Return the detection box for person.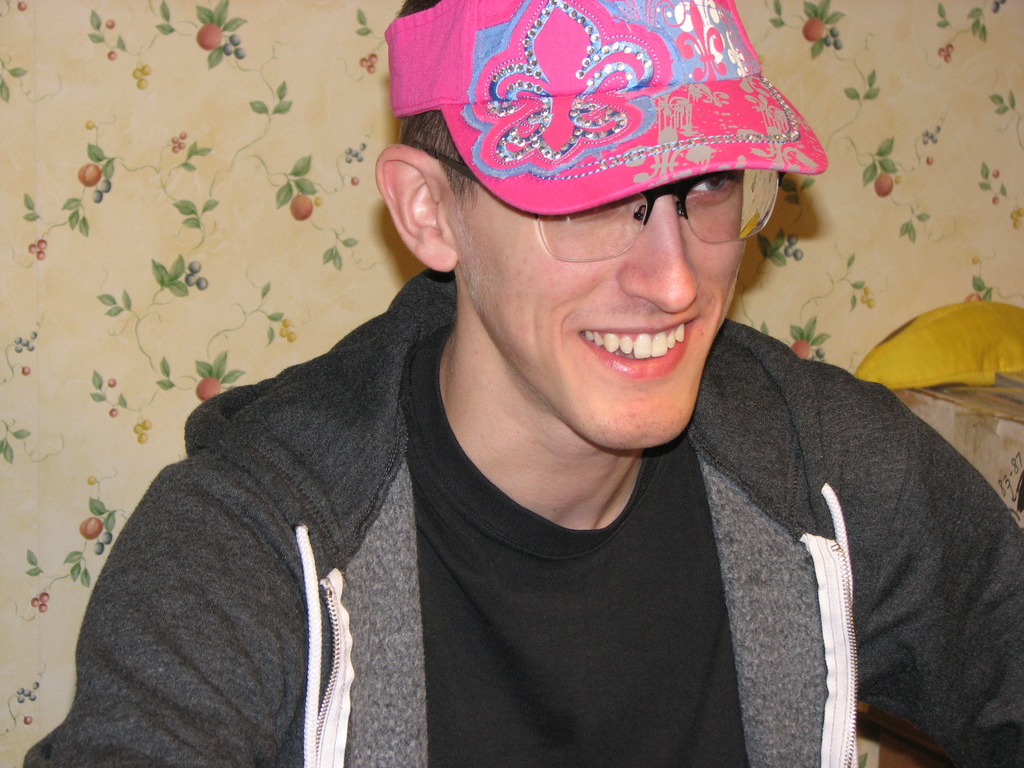
<region>19, 0, 1023, 767</region>.
